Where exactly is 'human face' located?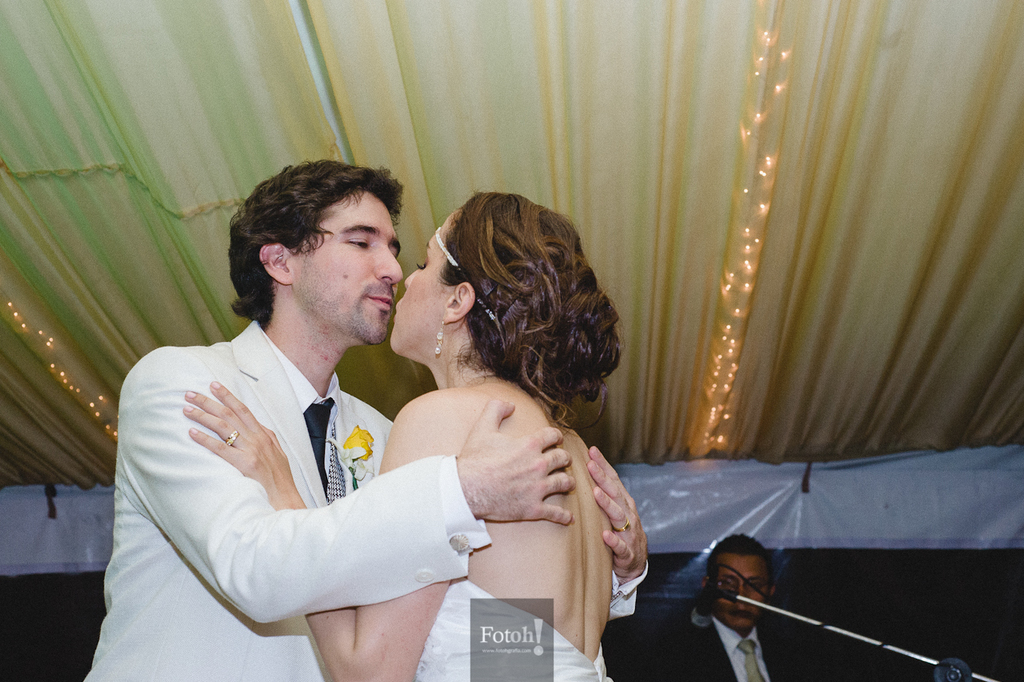
Its bounding box is locate(718, 555, 773, 633).
